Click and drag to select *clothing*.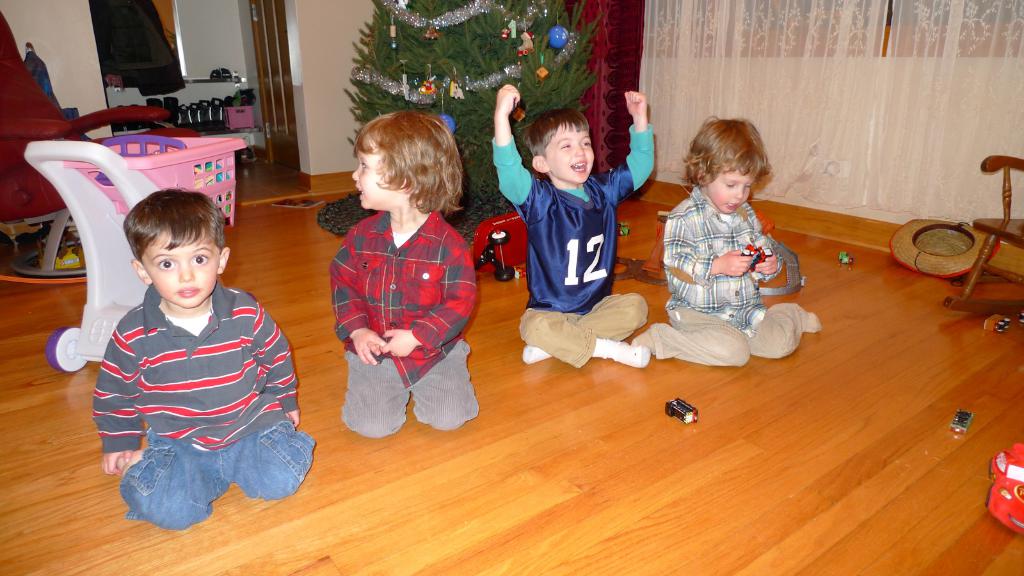
Selection: 92,283,317,534.
